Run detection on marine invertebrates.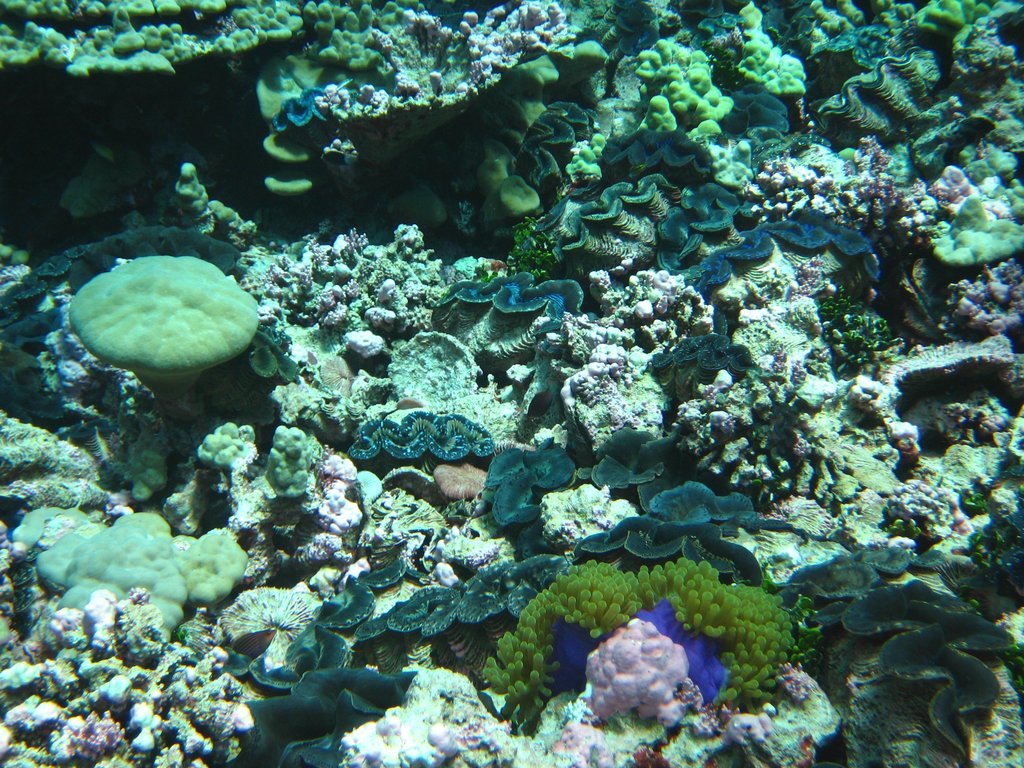
Result: {"left": 876, "top": 460, "right": 1023, "bottom": 726}.
